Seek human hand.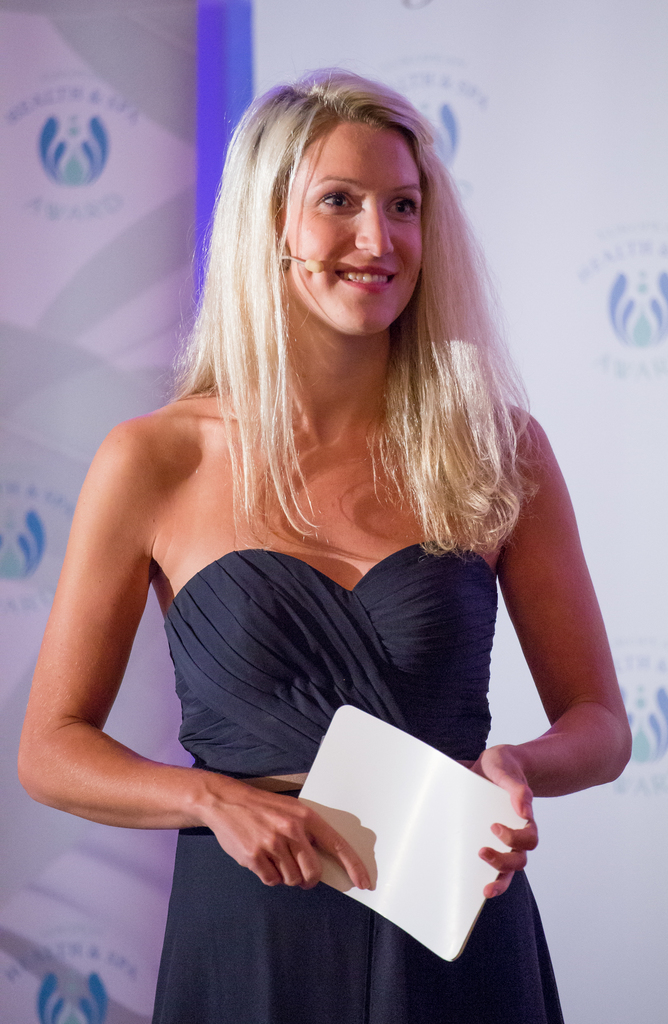
crop(171, 774, 390, 902).
